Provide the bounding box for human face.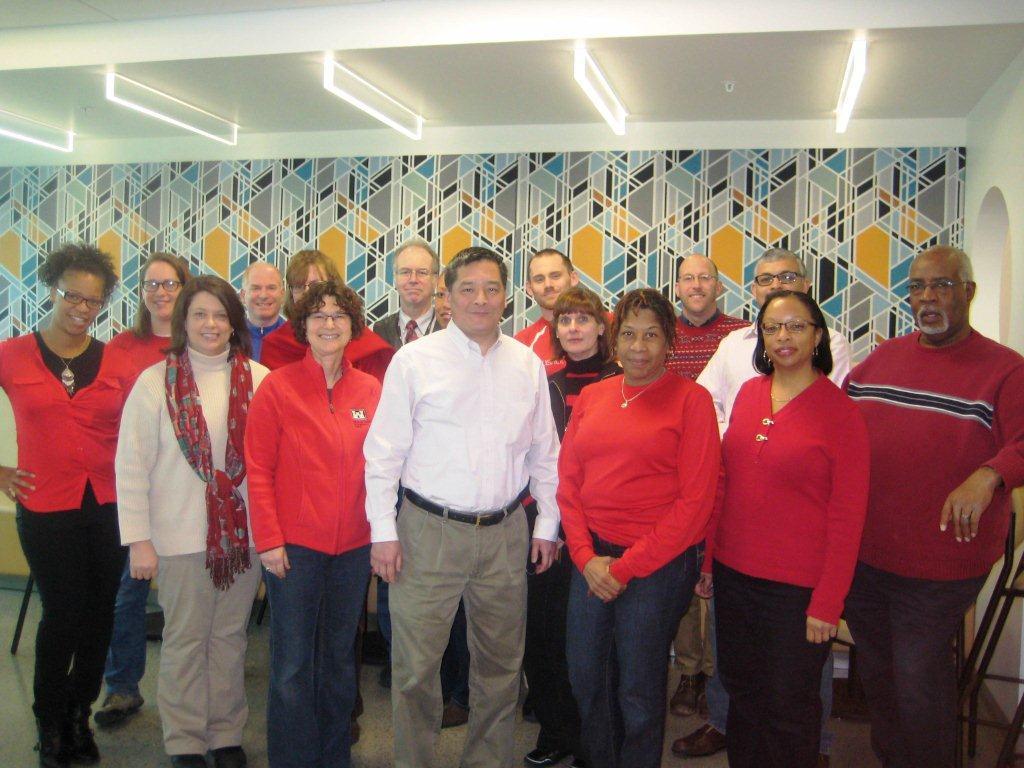
452,260,507,332.
